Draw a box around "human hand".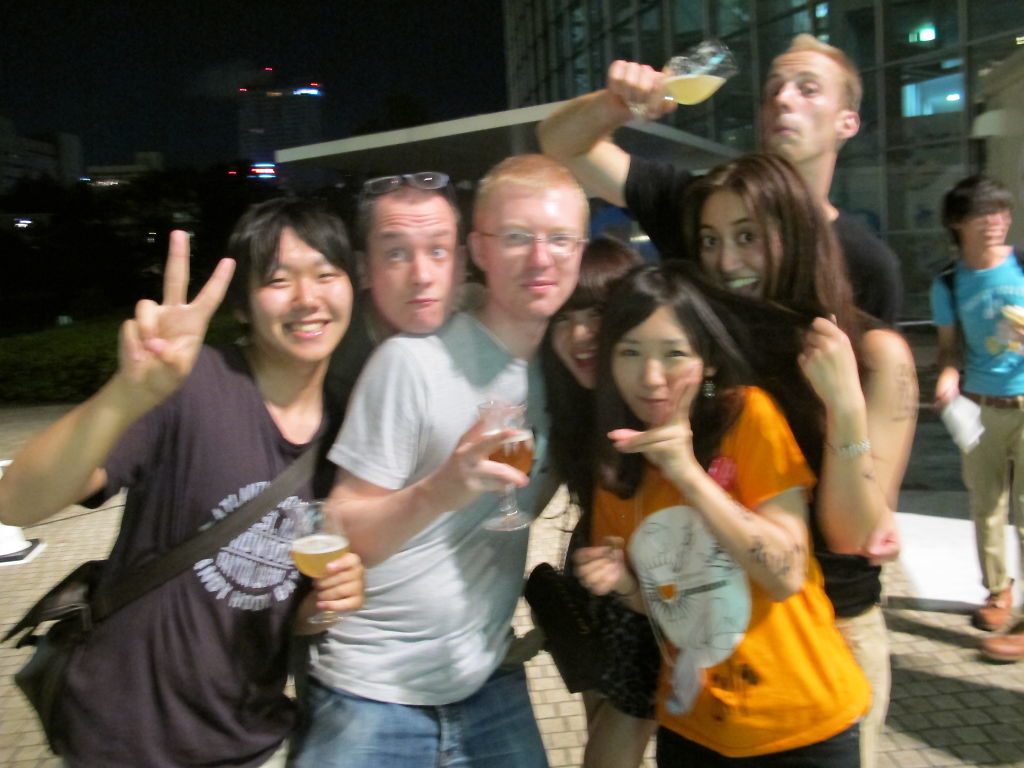
(left=603, top=59, right=676, bottom=125).
